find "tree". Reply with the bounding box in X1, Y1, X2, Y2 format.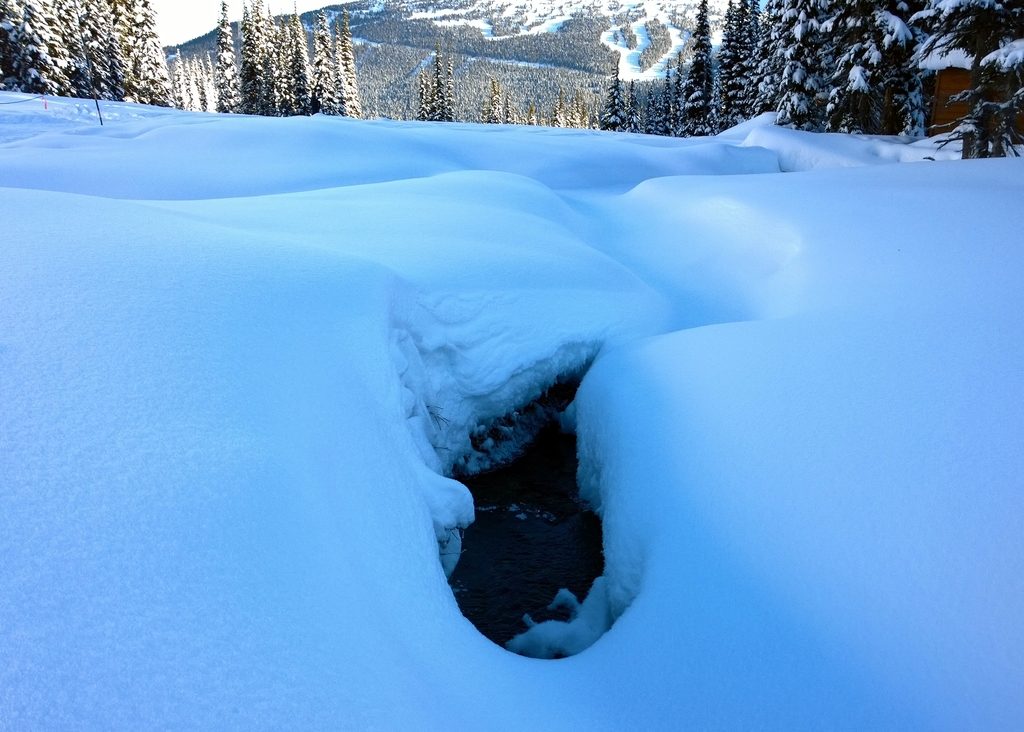
641, 81, 659, 134.
